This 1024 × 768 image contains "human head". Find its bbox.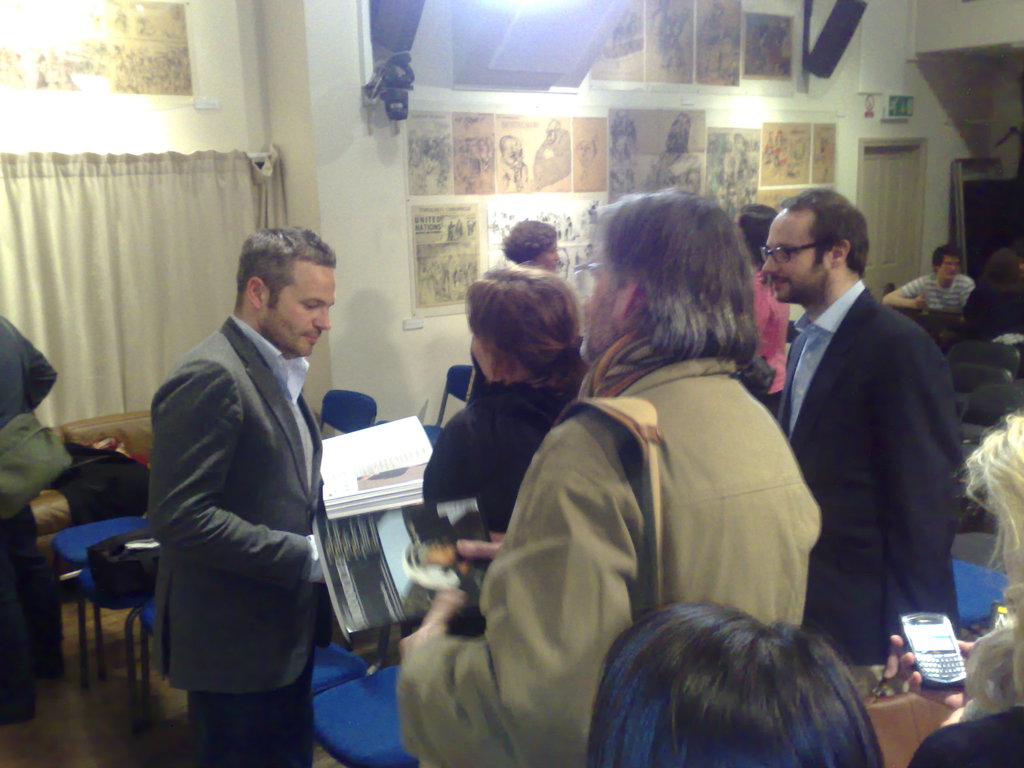
587,591,884,767.
